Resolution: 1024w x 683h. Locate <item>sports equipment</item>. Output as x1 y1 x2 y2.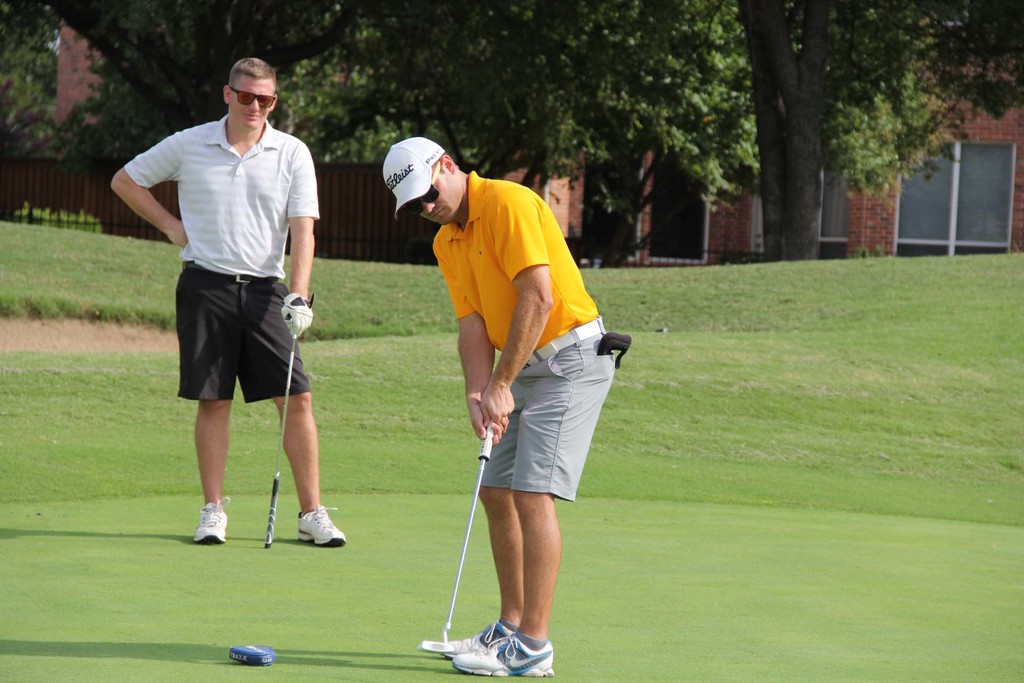
189 497 232 548.
